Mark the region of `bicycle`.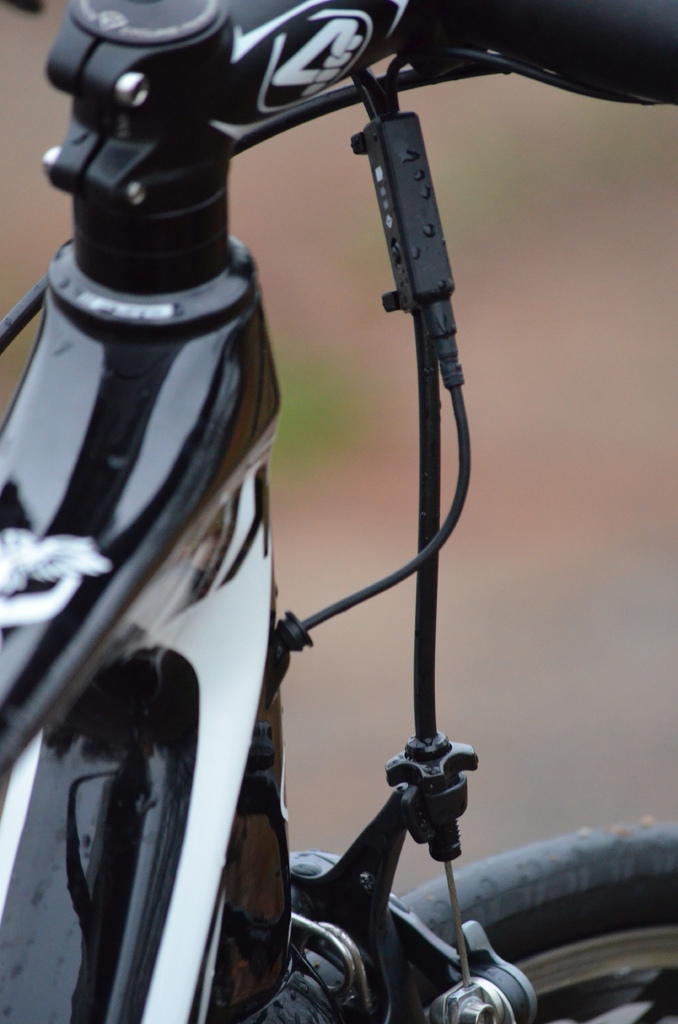
Region: [x1=0, y1=0, x2=677, y2=1023].
